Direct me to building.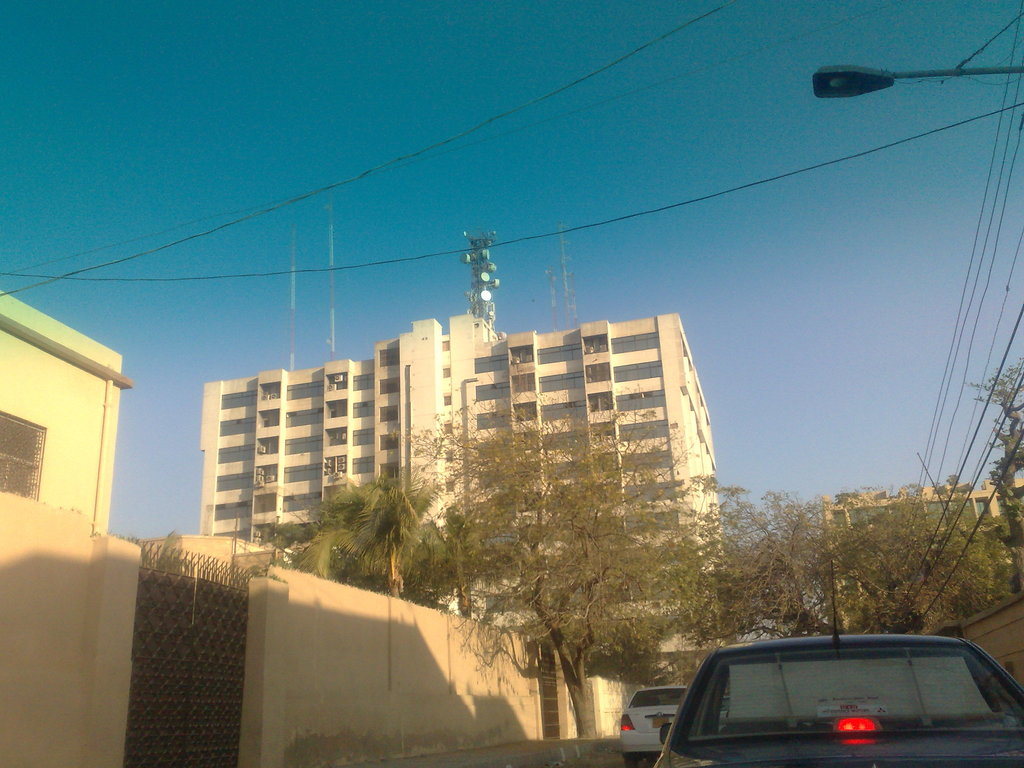
Direction: [0, 284, 134, 525].
